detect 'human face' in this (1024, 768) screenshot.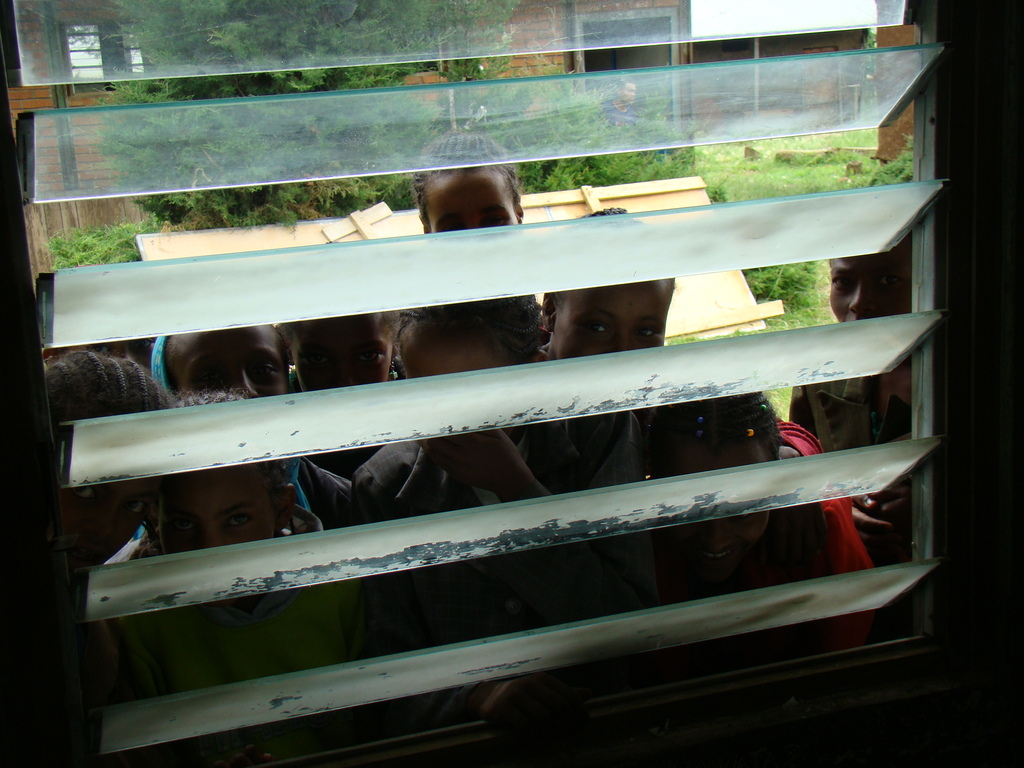
Detection: 424:170:516:229.
